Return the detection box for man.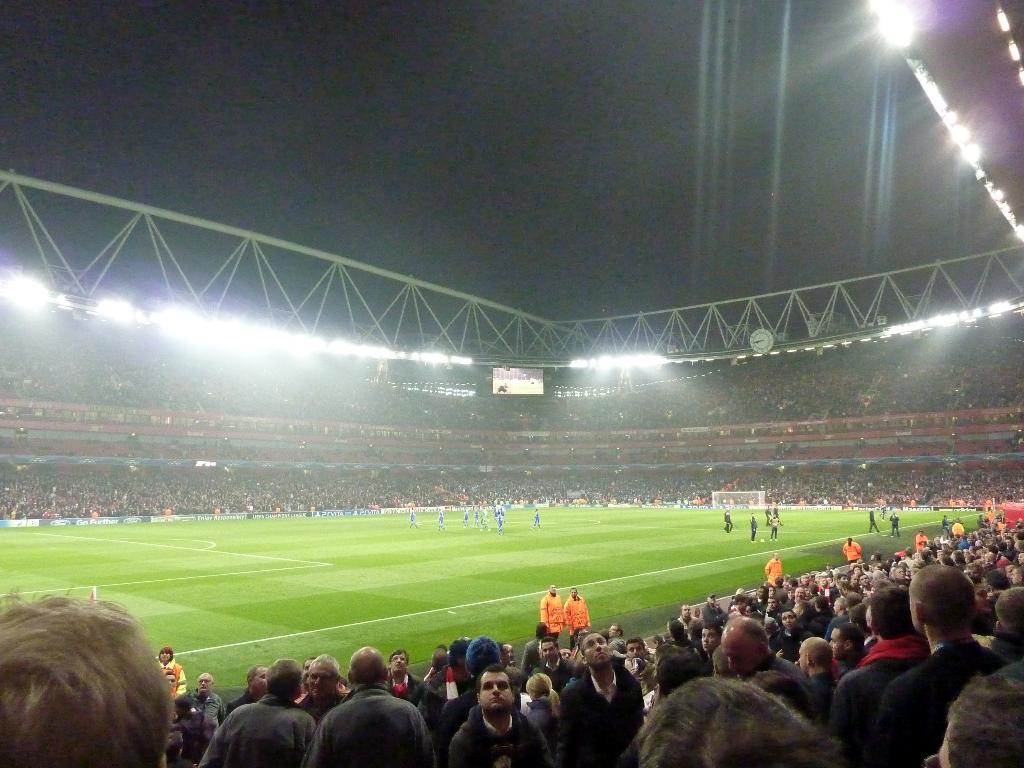
bbox=(939, 513, 952, 540).
